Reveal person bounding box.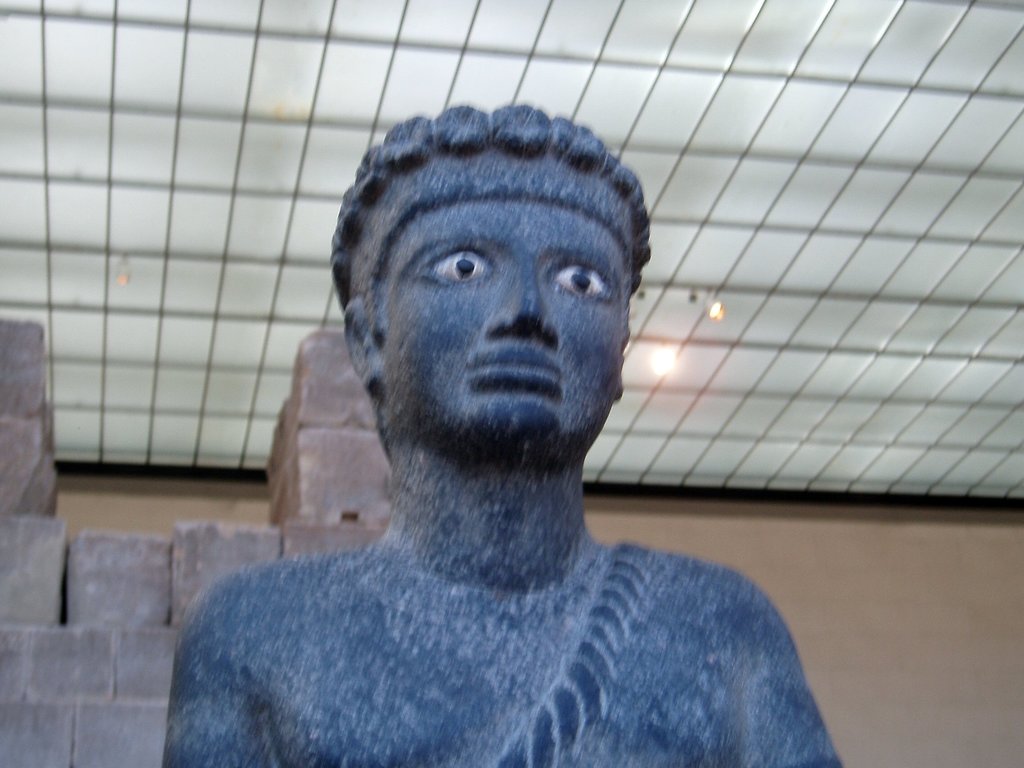
Revealed: <region>162, 97, 852, 767</region>.
